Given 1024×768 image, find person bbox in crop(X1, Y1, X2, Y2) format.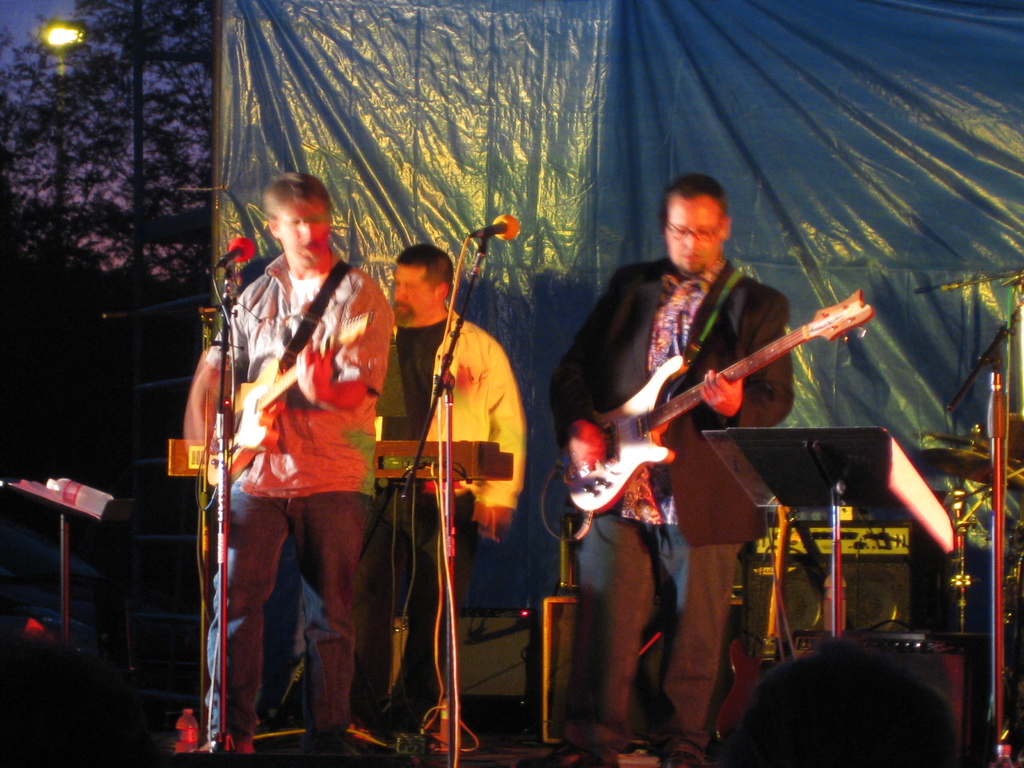
crop(190, 156, 390, 756).
